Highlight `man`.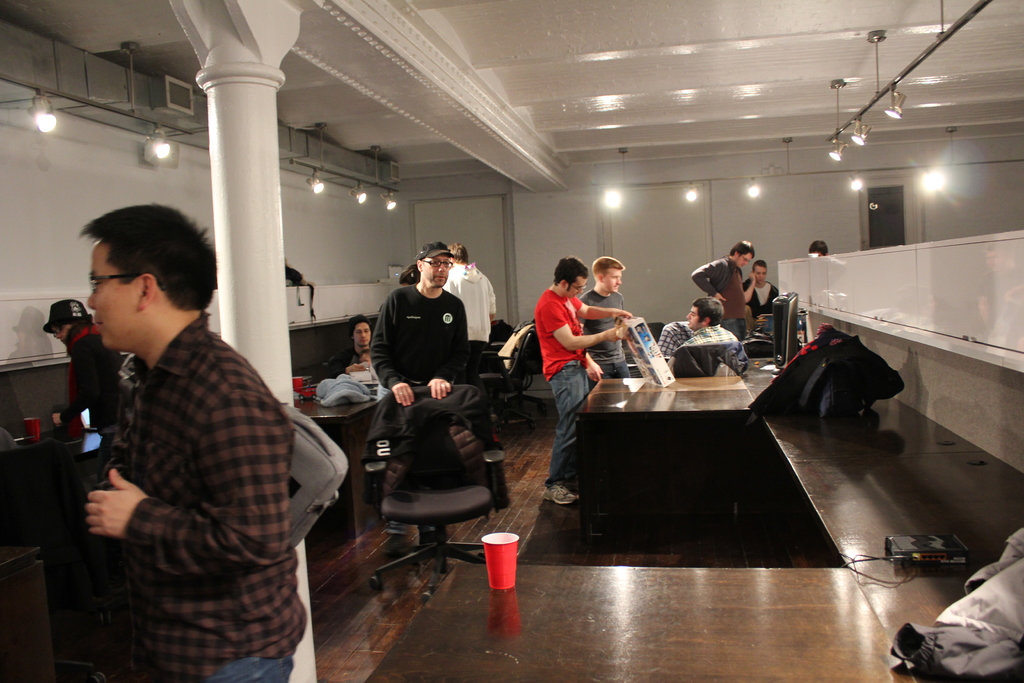
Highlighted region: crop(444, 240, 493, 346).
